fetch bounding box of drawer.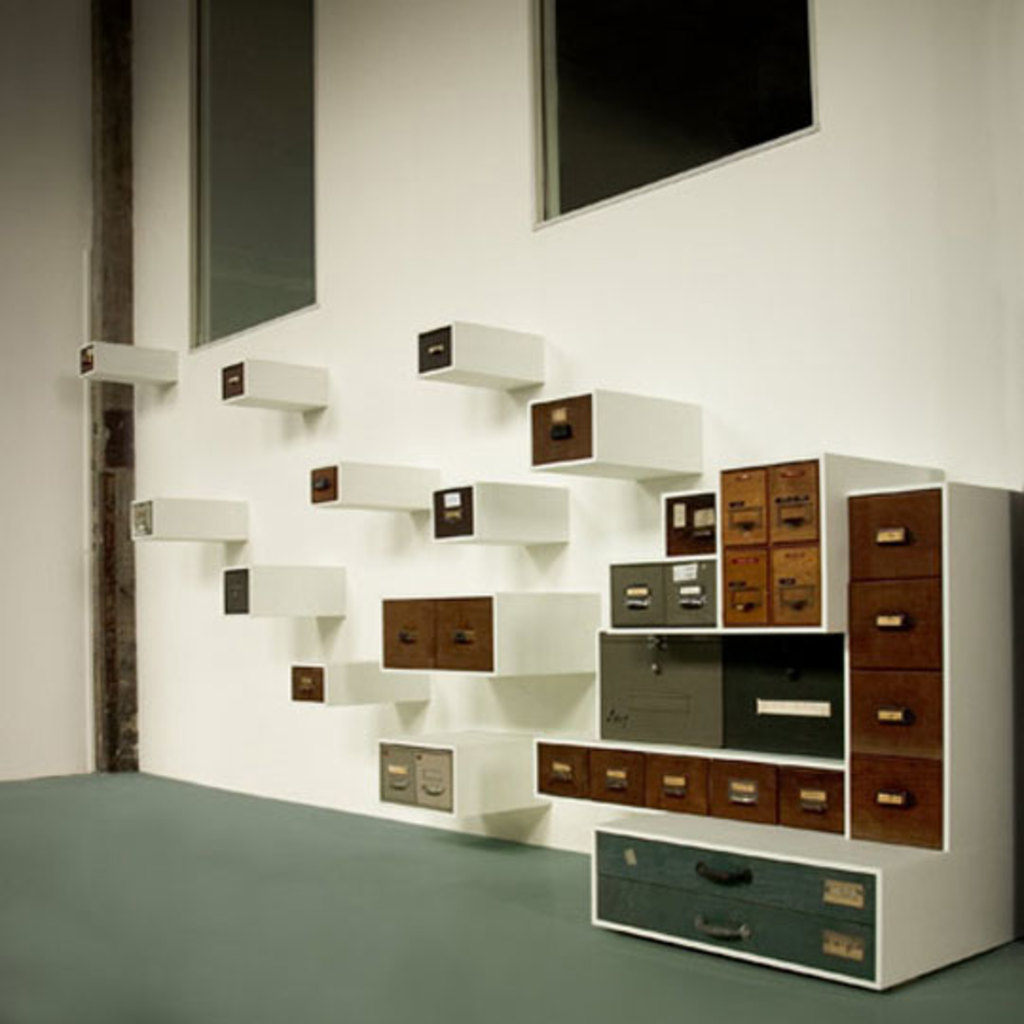
Bbox: 595, 870, 882, 980.
